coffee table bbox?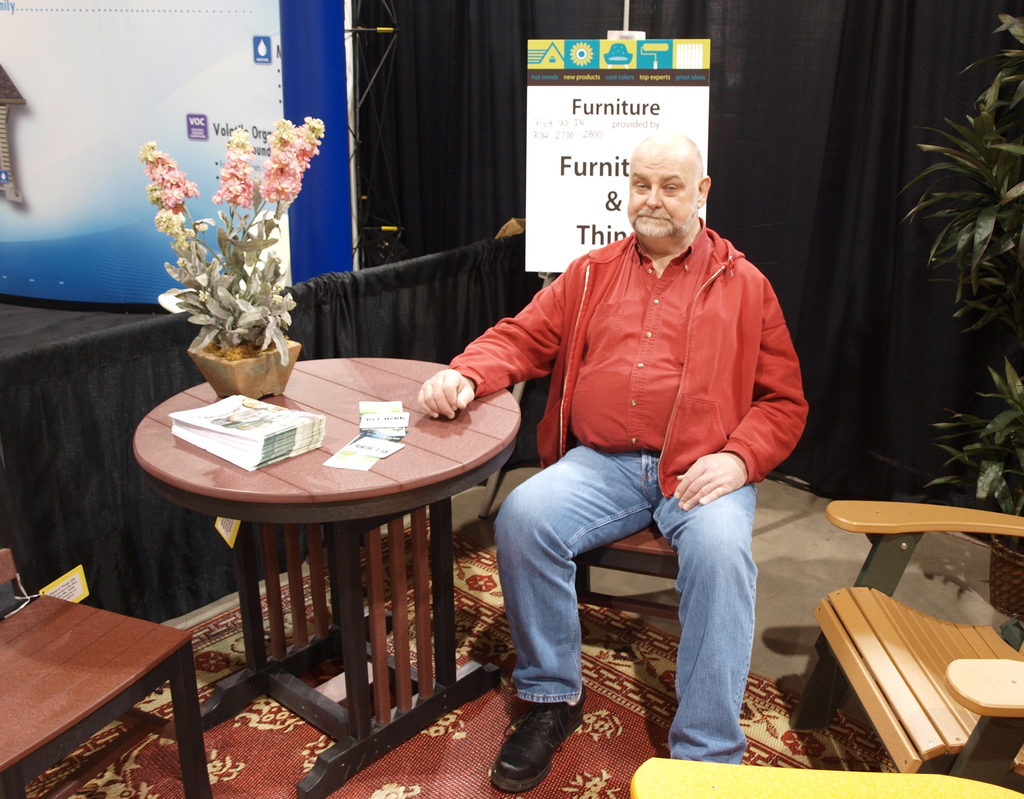
{"left": 127, "top": 333, "right": 526, "bottom": 741}
